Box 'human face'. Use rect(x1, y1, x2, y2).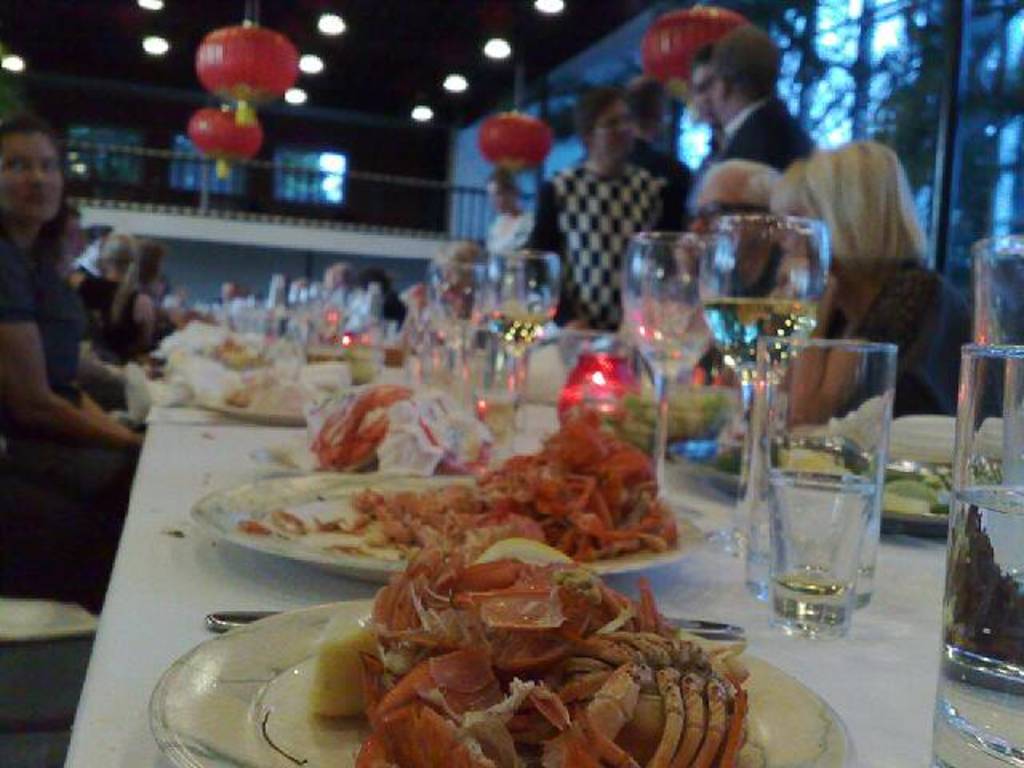
rect(486, 173, 514, 218).
